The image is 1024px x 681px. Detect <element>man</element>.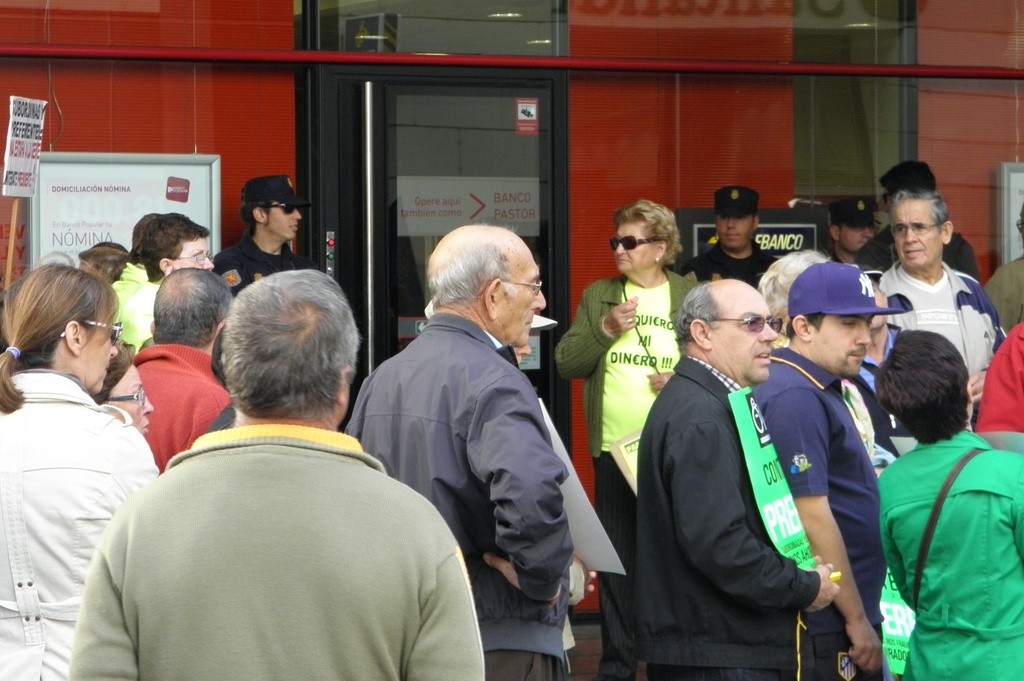
Detection: BBox(977, 319, 1023, 457).
